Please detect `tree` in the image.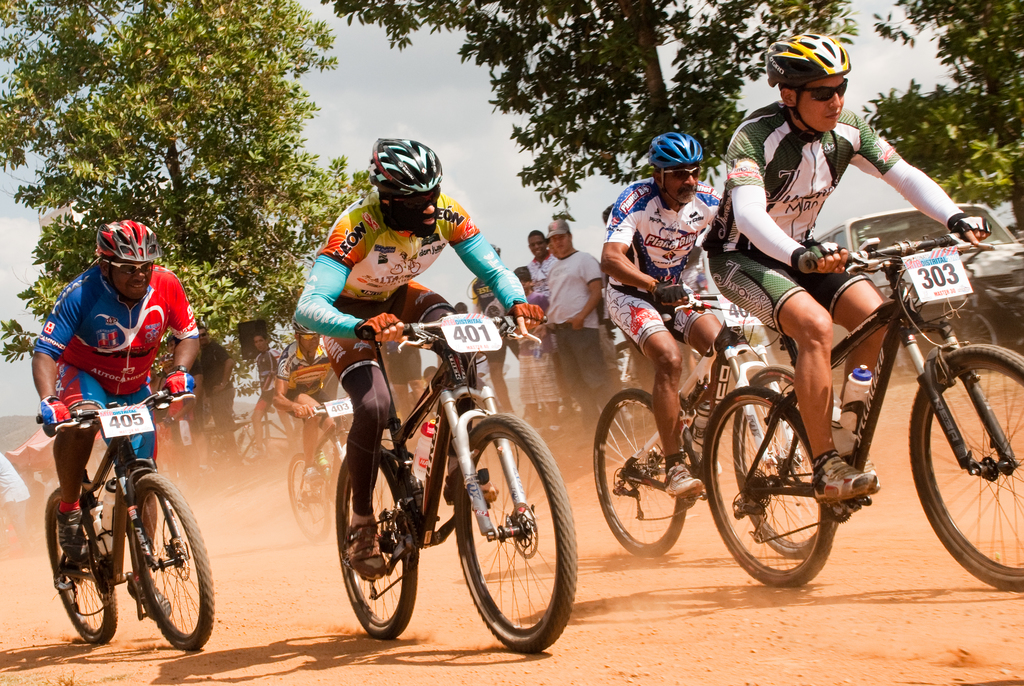
{"x1": 12, "y1": 0, "x2": 360, "y2": 477}.
